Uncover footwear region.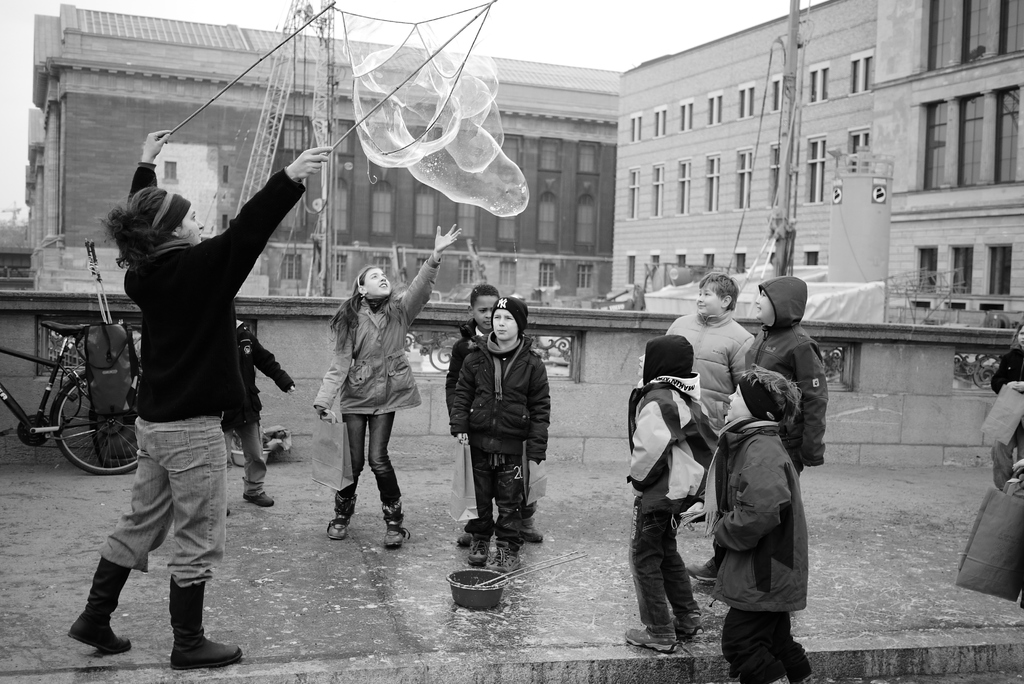
Uncovered: [489,548,519,574].
